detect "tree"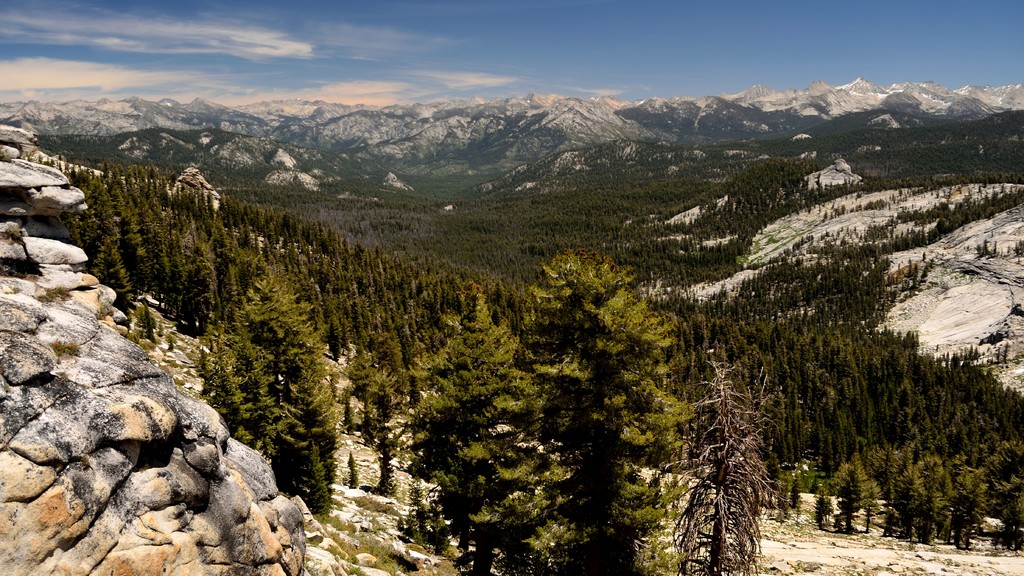
left=411, top=301, right=534, bottom=575
